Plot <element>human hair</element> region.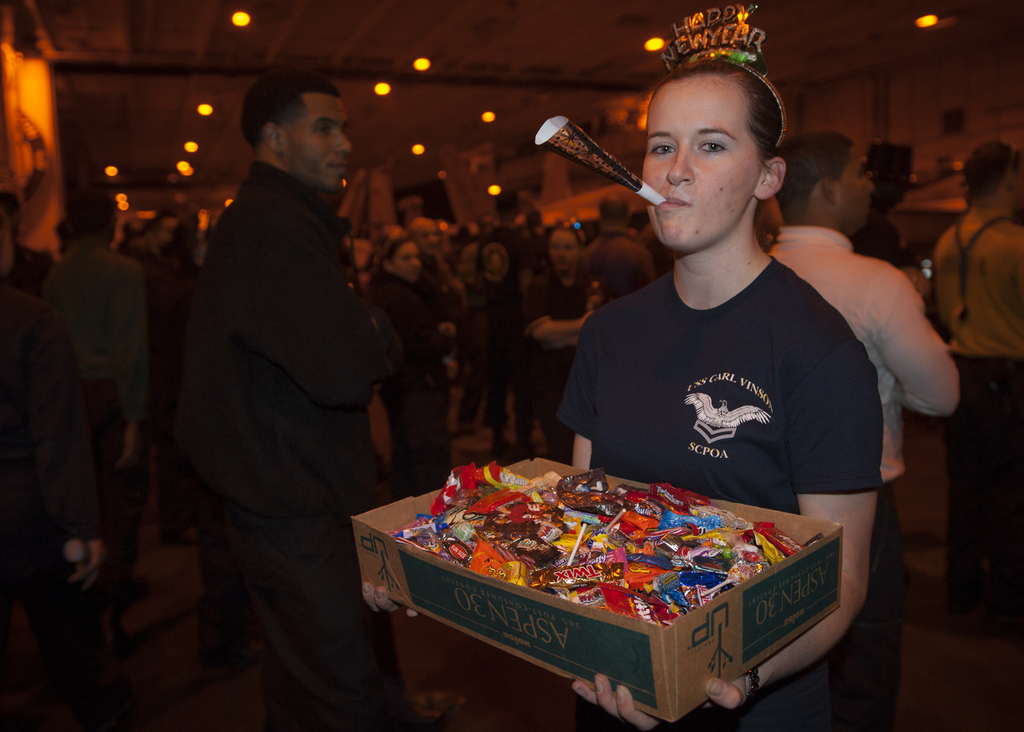
Plotted at bbox=(771, 127, 851, 224).
